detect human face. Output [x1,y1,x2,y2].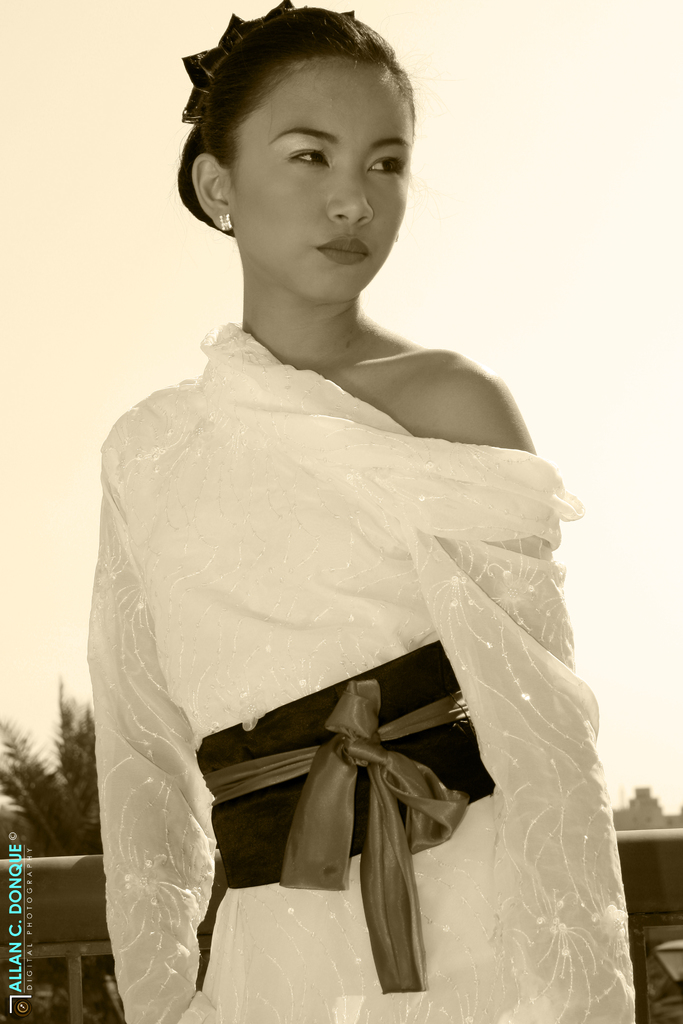
[214,42,417,299].
